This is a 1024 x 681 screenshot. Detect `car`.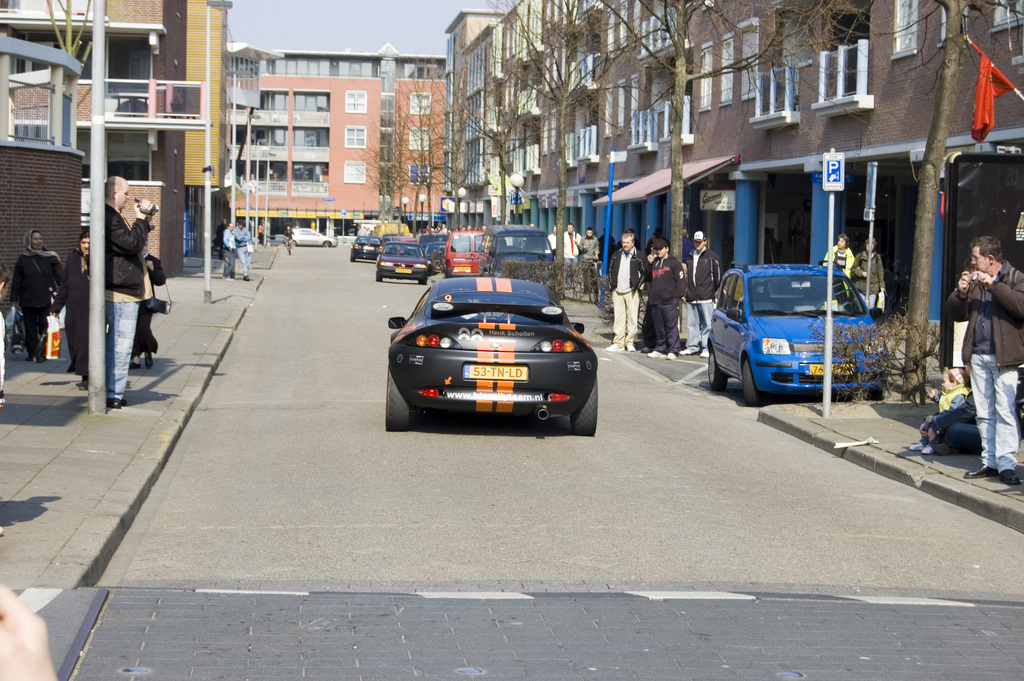
box=[703, 256, 896, 408].
